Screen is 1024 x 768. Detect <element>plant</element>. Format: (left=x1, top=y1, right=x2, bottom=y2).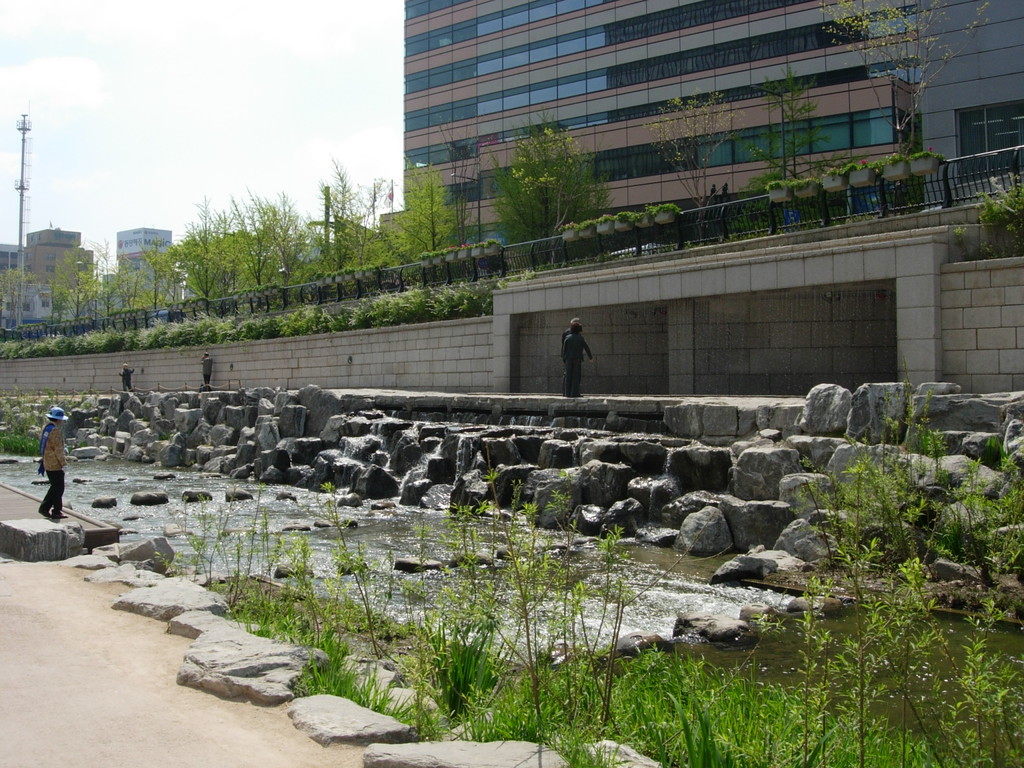
(left=908, top=145, right=944, bottom=161).
